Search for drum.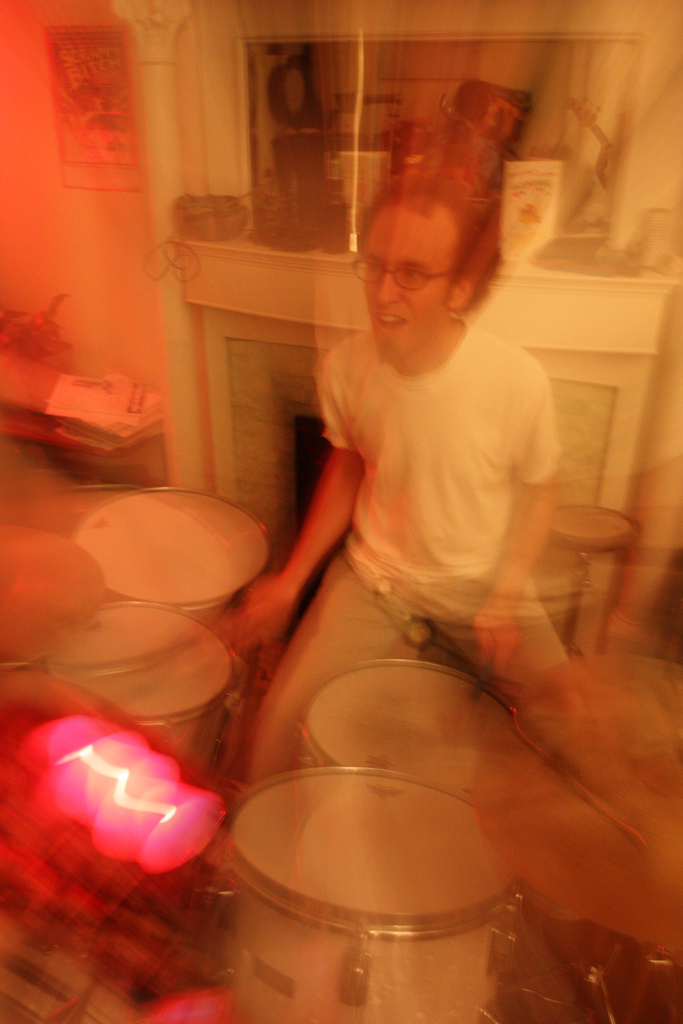
Found at box(218, 767, 523, 1023).
